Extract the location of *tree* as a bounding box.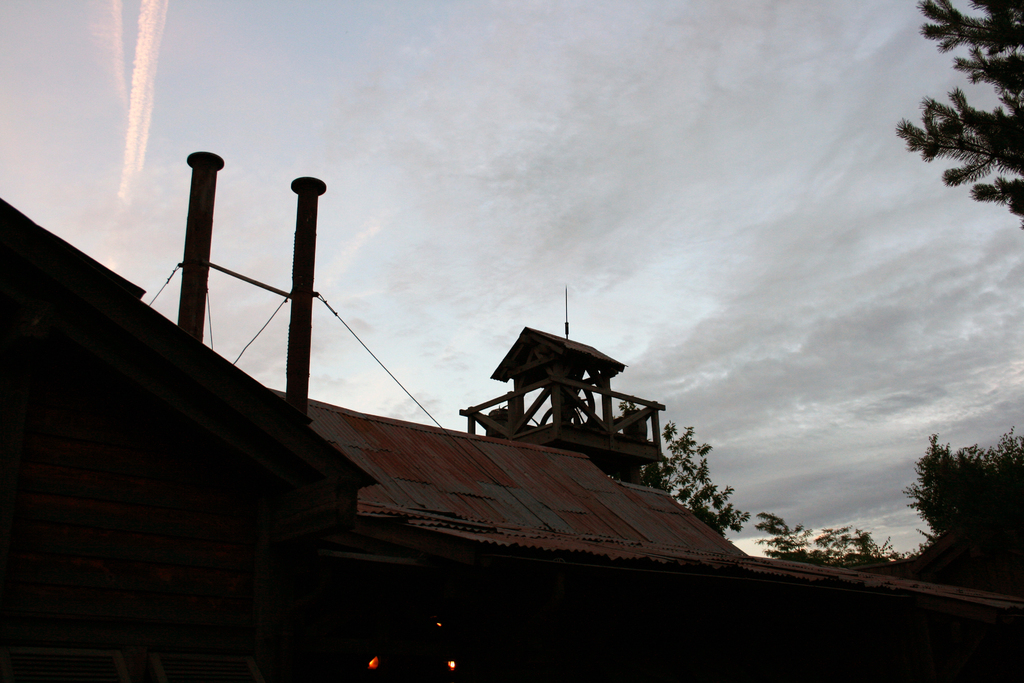
(left=897, top=422, right=1023, bottom=545).
